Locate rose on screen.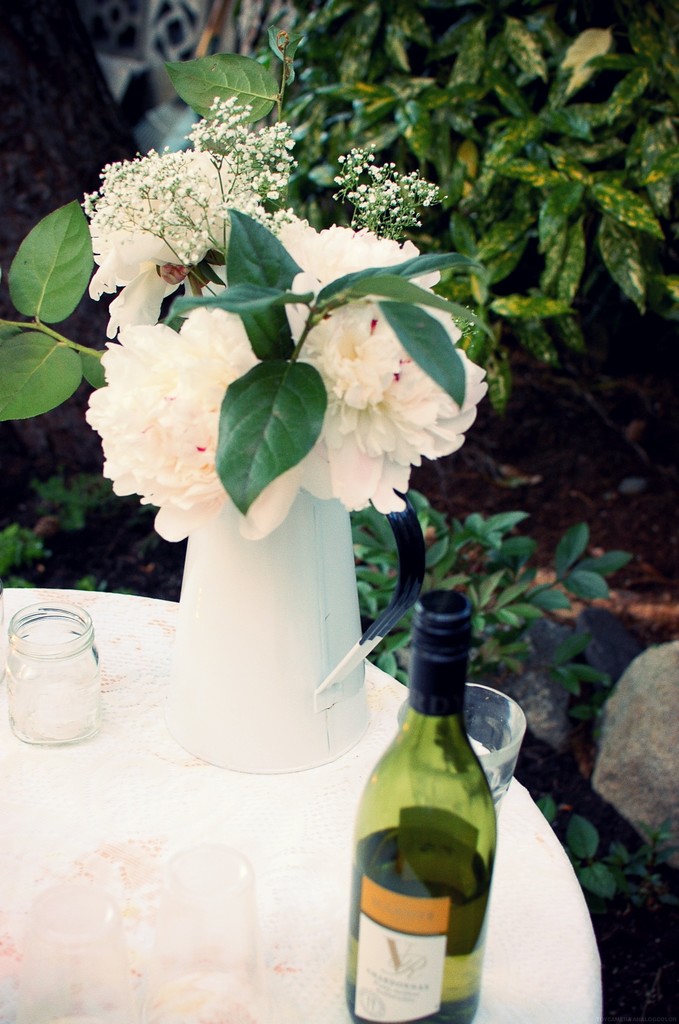
On screen at 279:216:444:291.
